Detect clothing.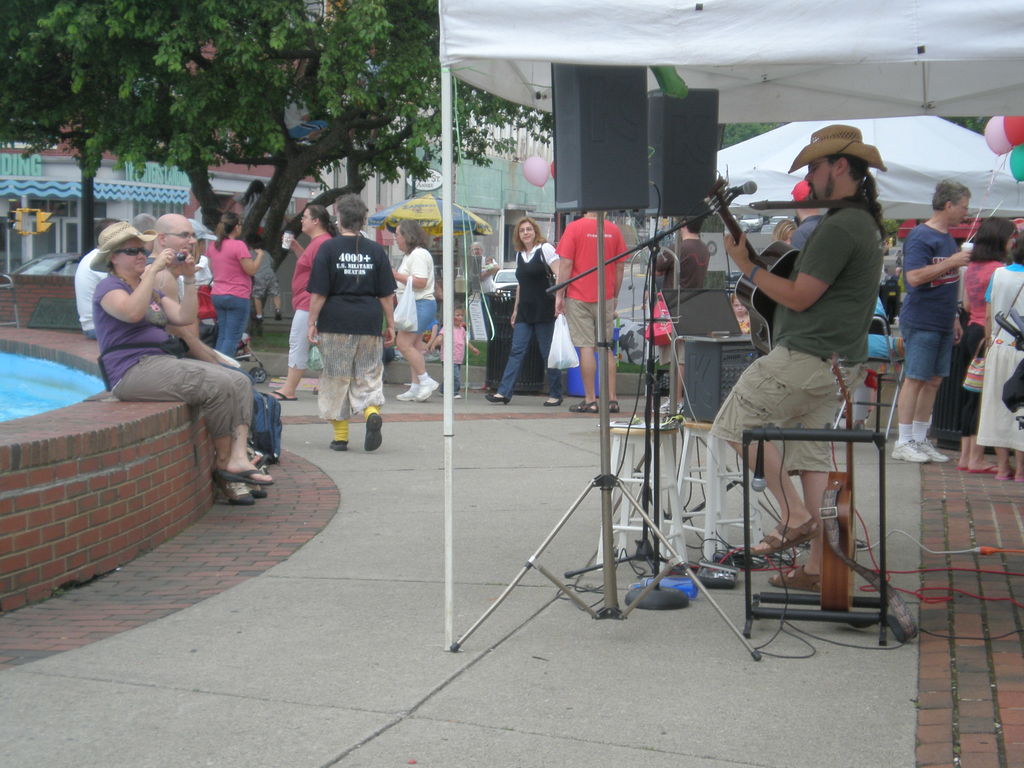
Detected at (left=477, top=260, right=497, bottom=280).
